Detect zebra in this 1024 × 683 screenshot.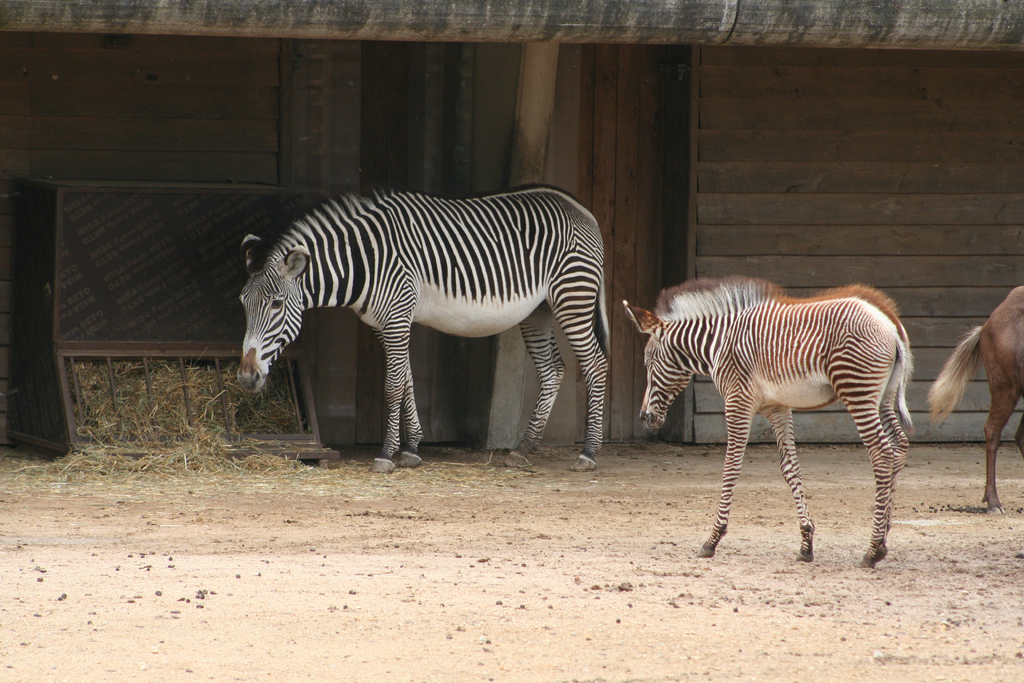
Detection: x1=620, y1=278, x2=917, y2=567.
